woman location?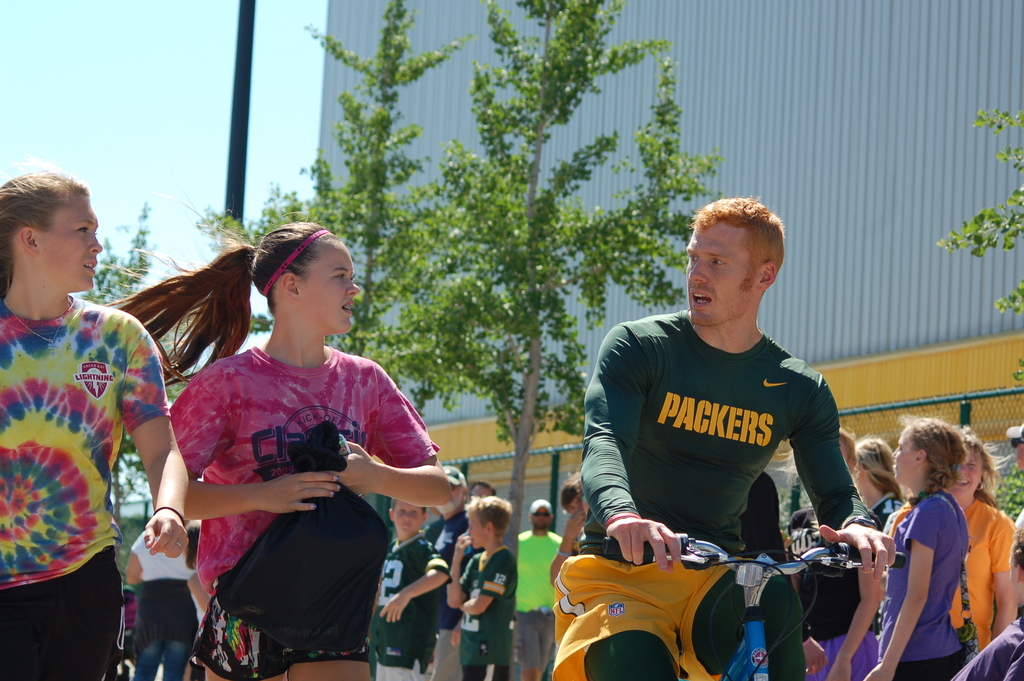
(0, 170, 205, 679)
